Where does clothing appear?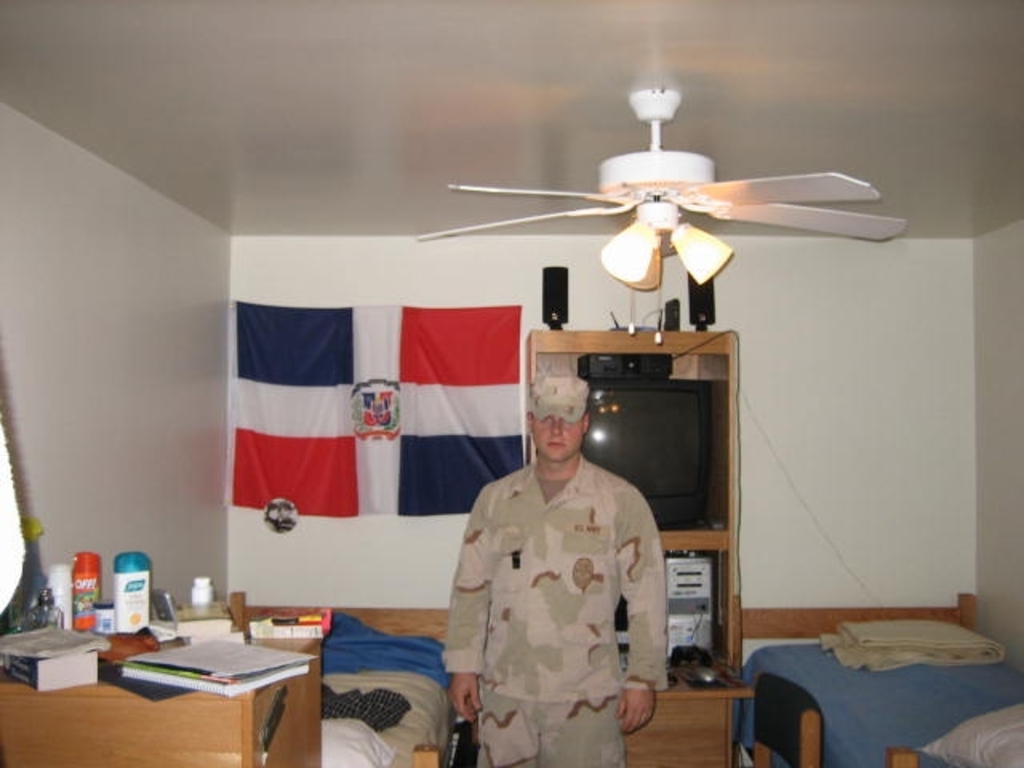
Appears at [left=227, top=290, right=536, bottom=518].
